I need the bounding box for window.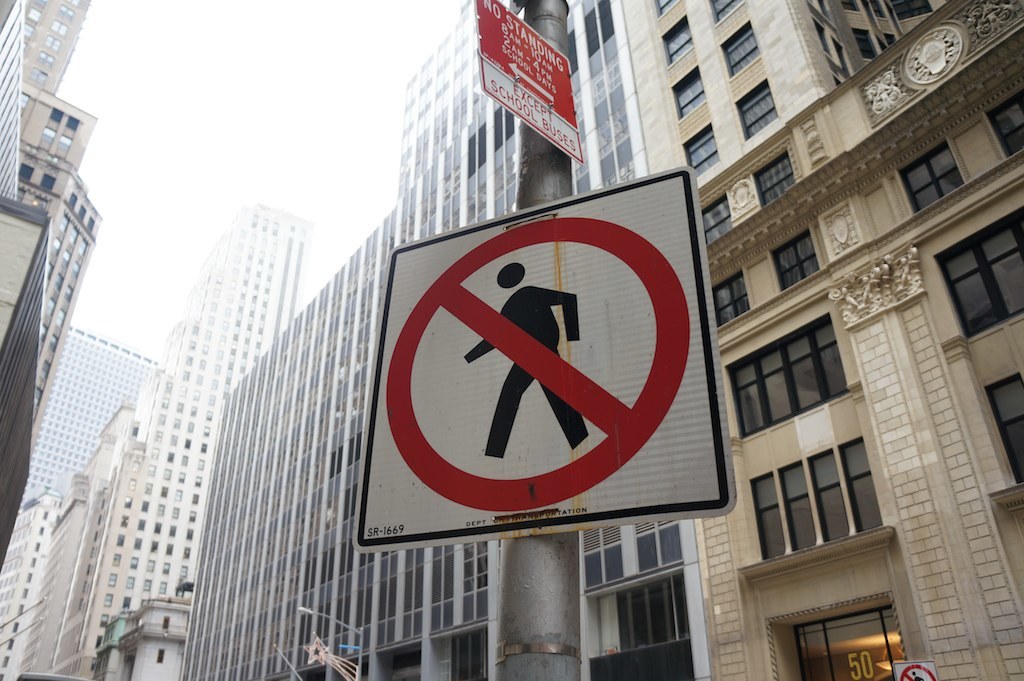
Here it is: <bbox>736, 75, 776, 140</bbox>.
